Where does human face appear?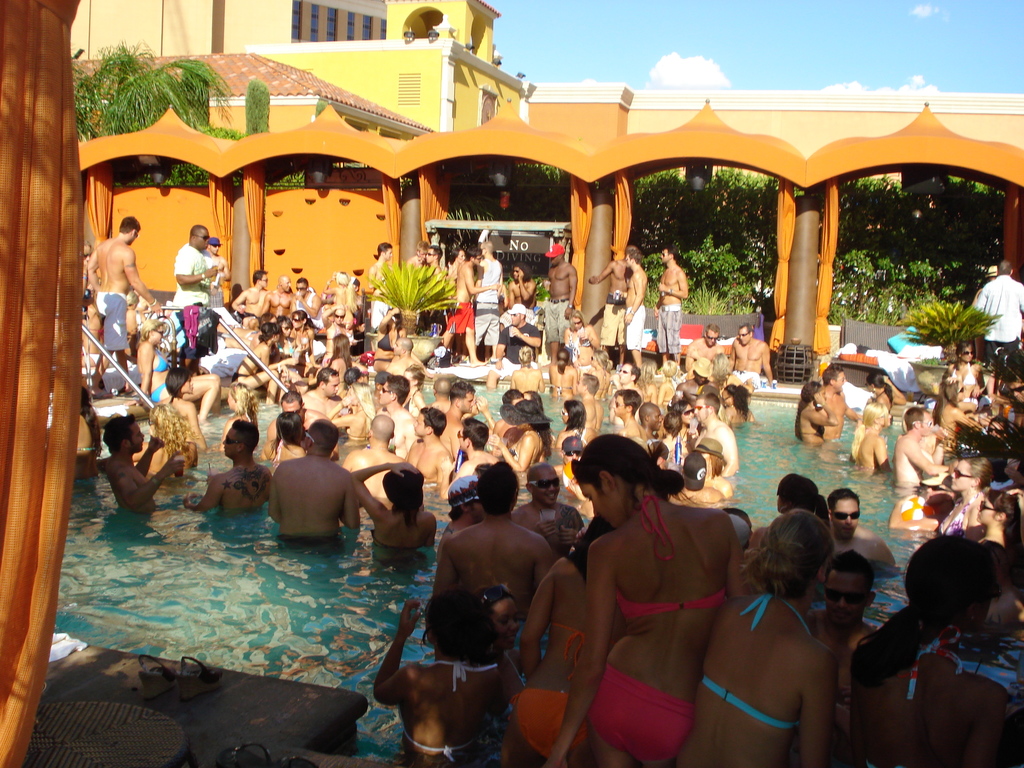
Appears at select_region(131, 421, 146, 452).
